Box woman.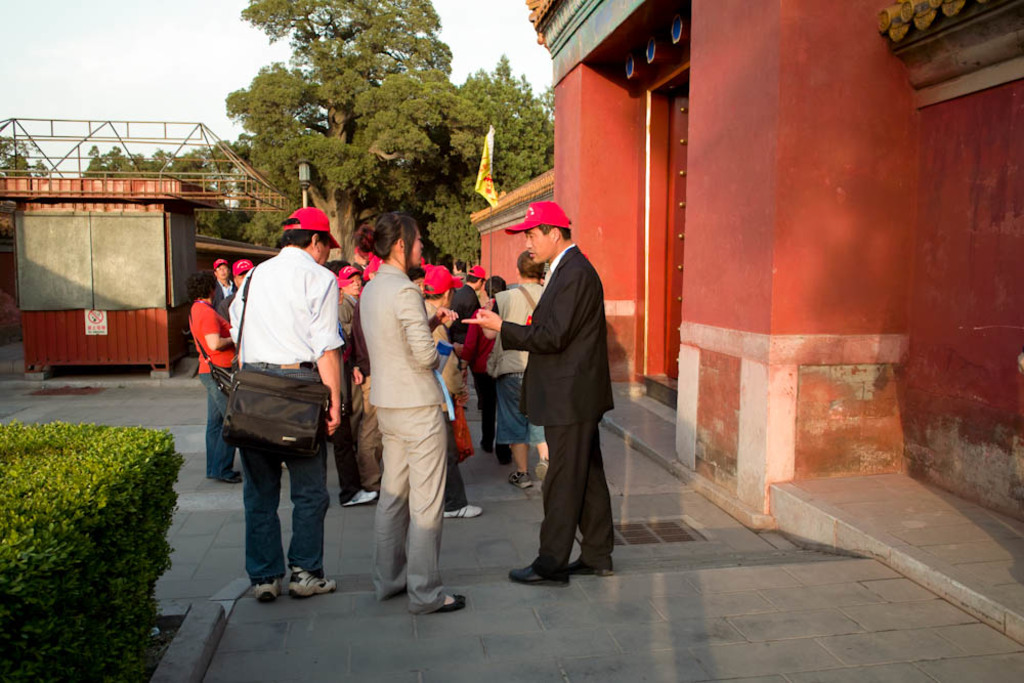
(left=341, top=207, right=463, bottom=612).
